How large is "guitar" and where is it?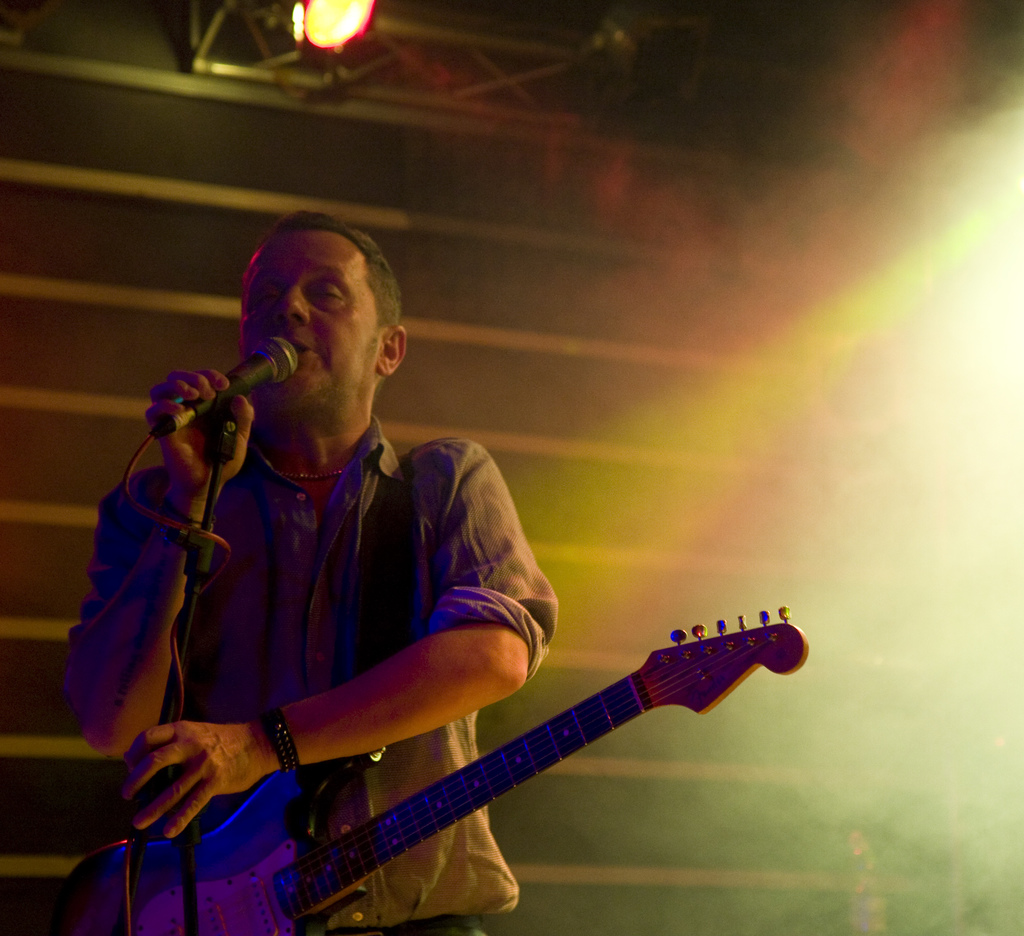
Bounding box: <box>131,601,852,935</box>.
